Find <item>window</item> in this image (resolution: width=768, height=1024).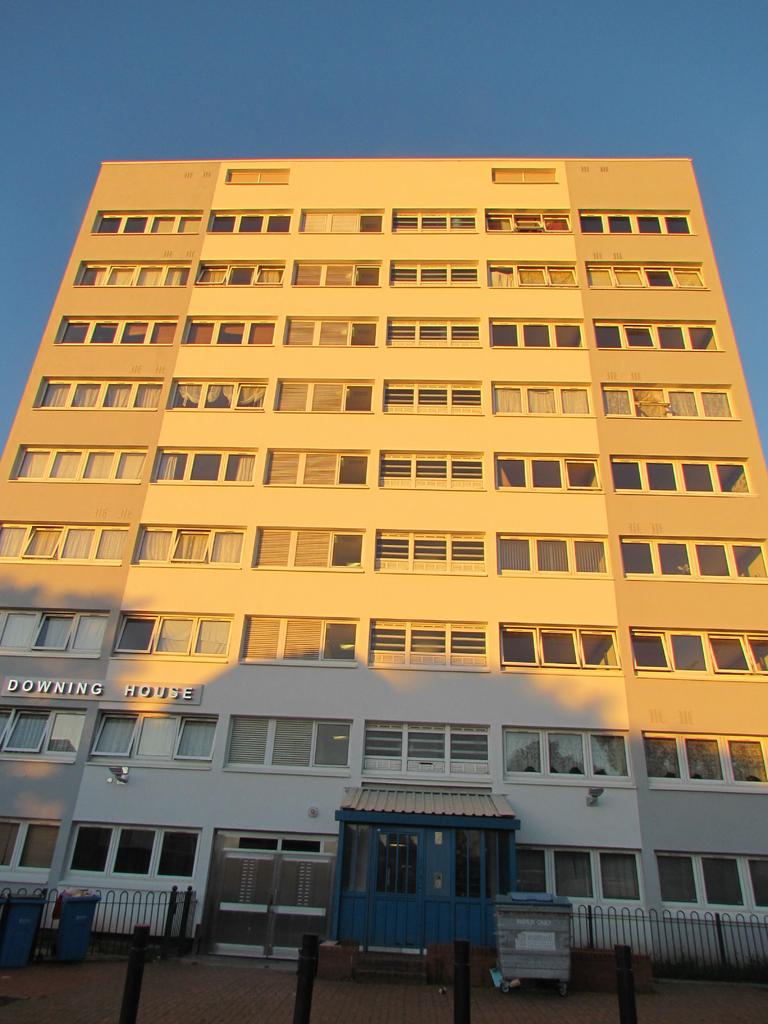
x1=489 y1=209 x2=515 y2=228.
